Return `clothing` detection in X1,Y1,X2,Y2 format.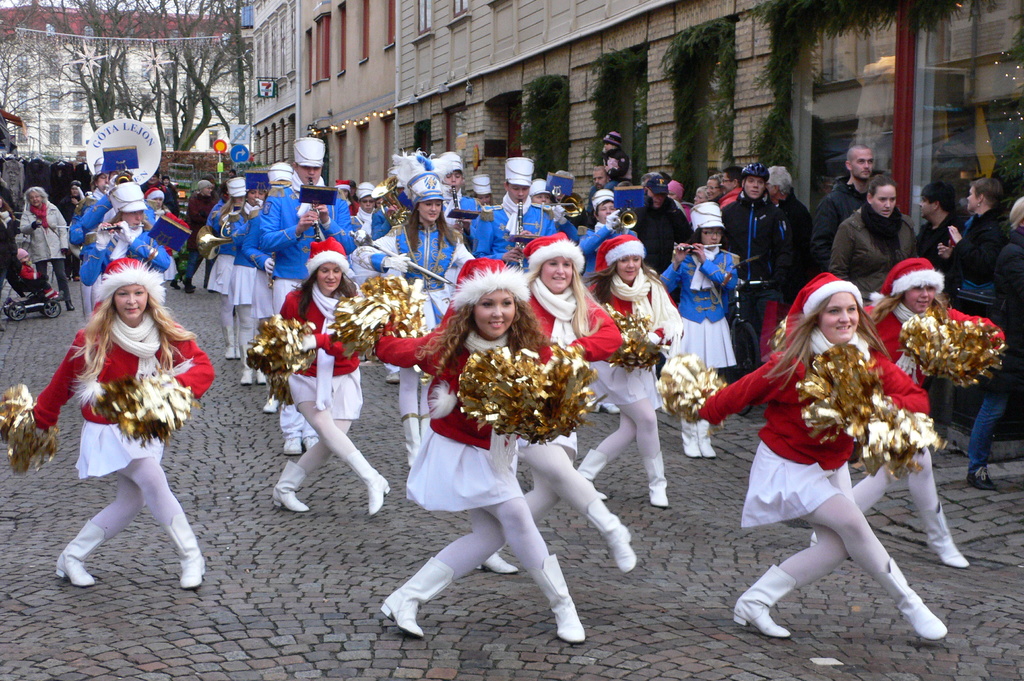
137,211,186,272.
